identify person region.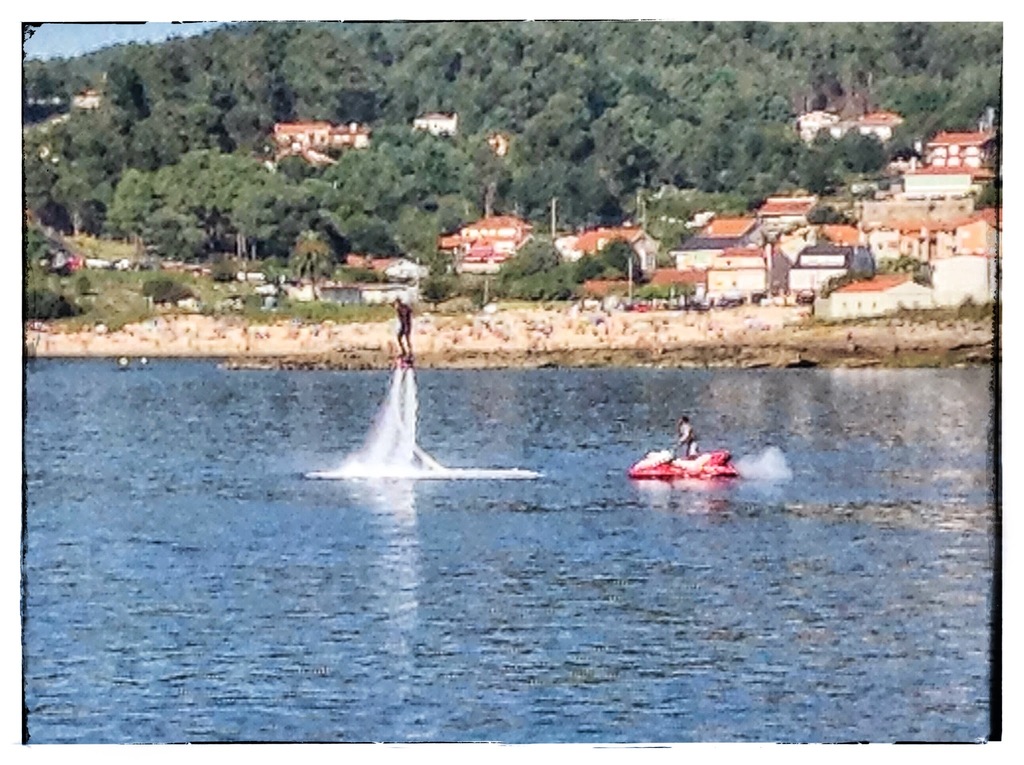
Region: (668, 414, 700, 456).
